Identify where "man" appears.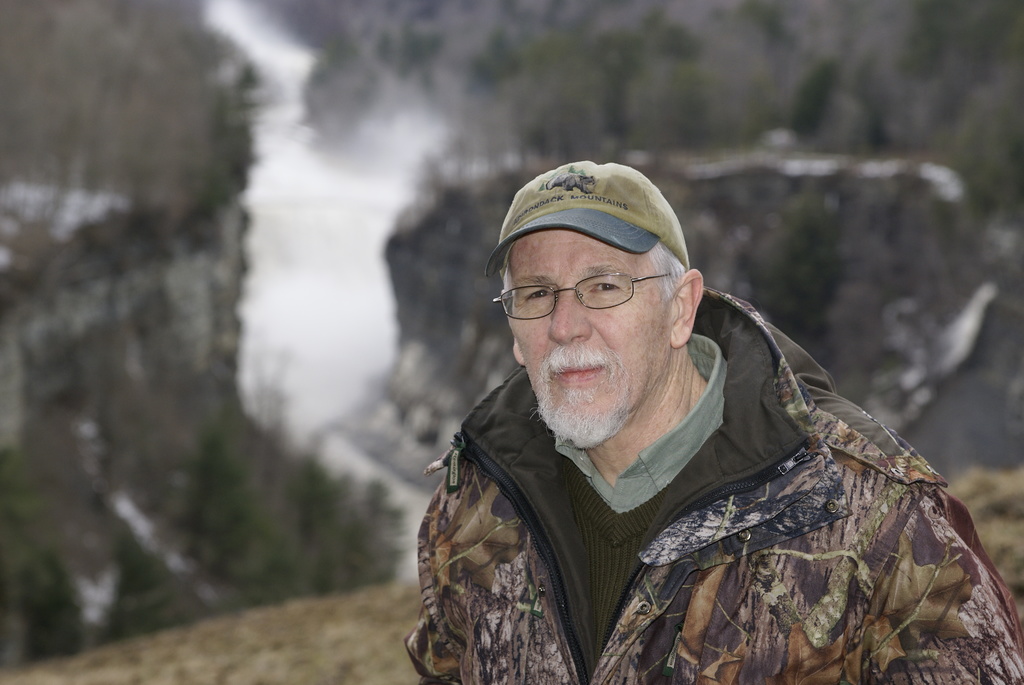
Appears at x1=413 y1=161 x2=965 y2=676.
